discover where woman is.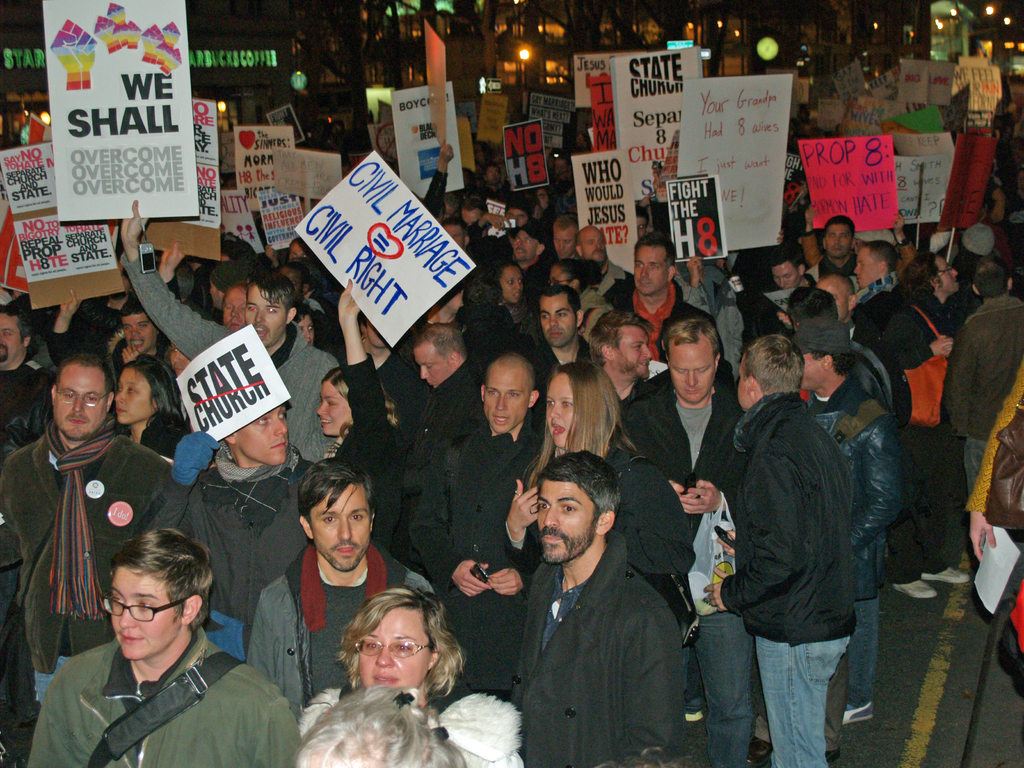
Discovered at 263 236 327 287.
